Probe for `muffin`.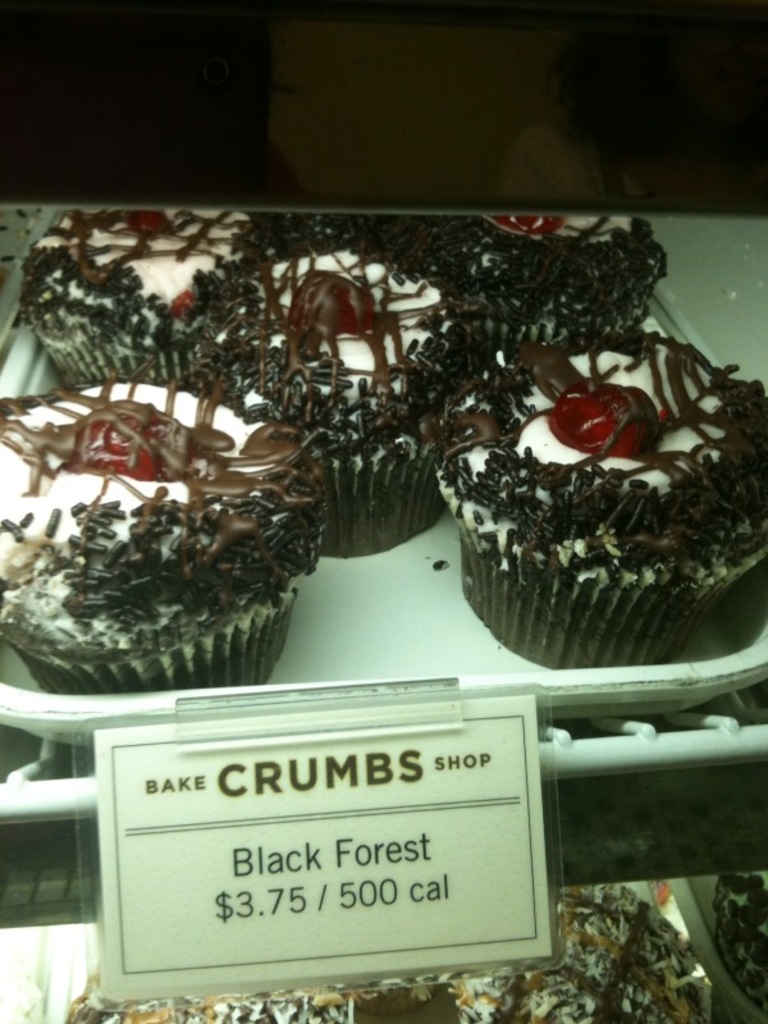
Probe result: <region>27, 195, 311, 397</region>.
